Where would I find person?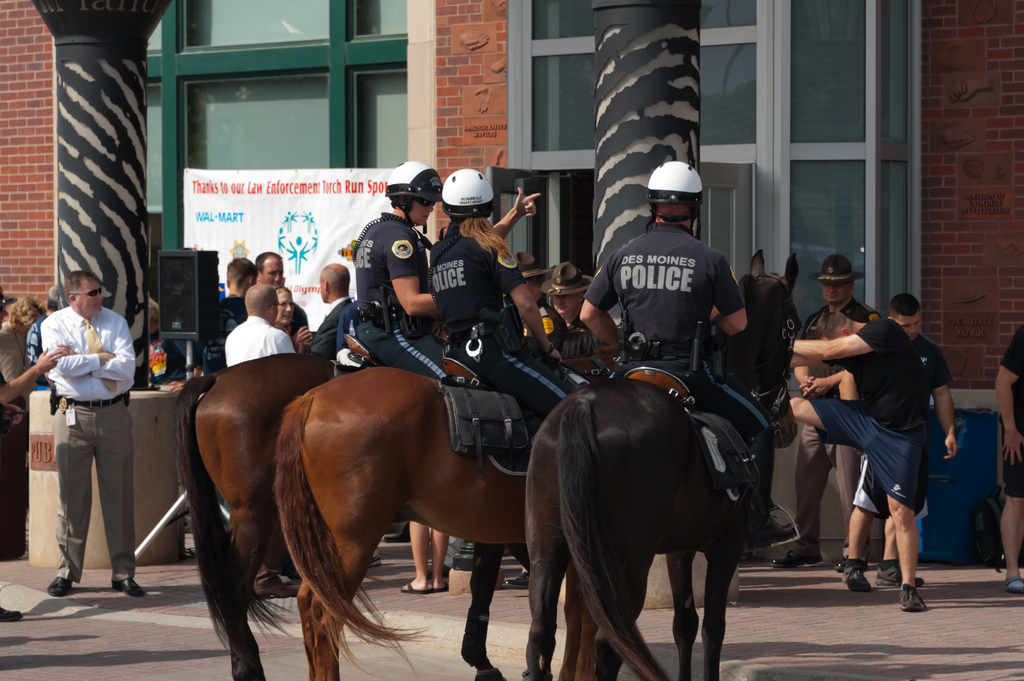
At left=998, top=324, right=1023, bottom=591.
